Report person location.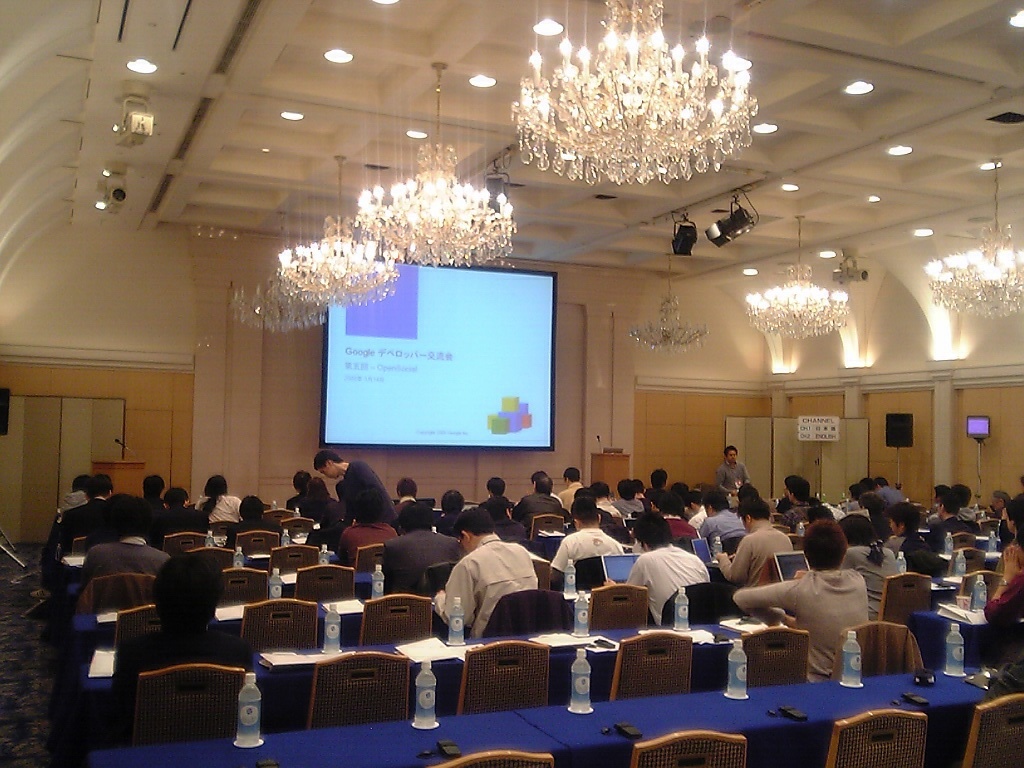
Report: Rect(192, 472, 249, 517).
